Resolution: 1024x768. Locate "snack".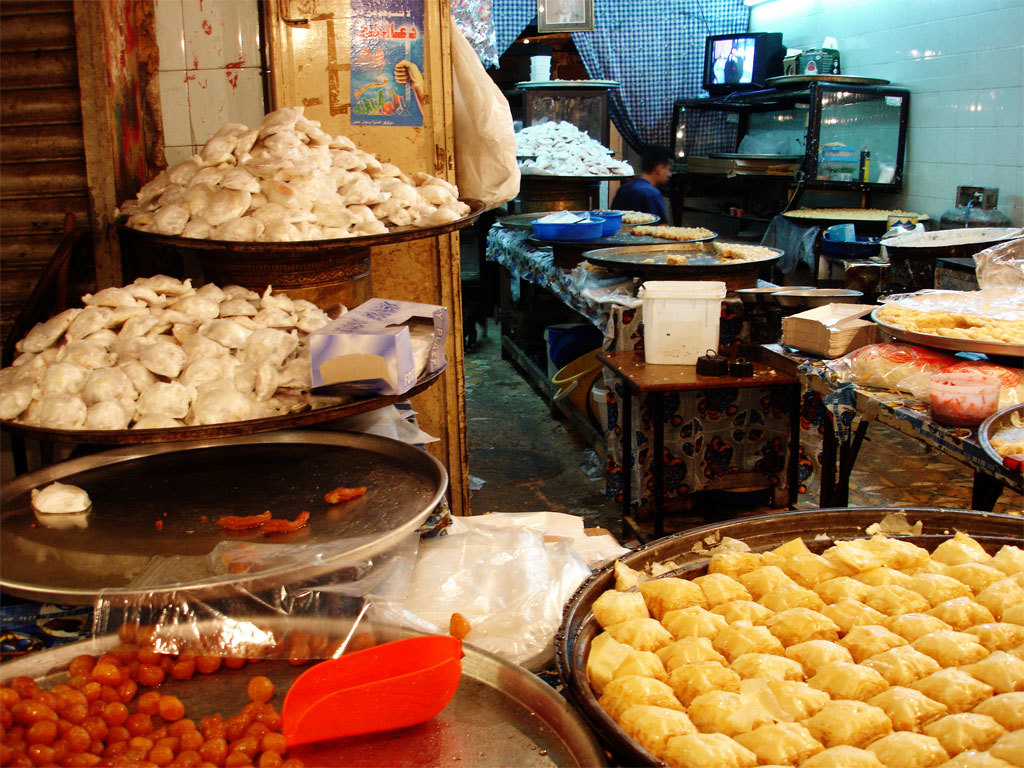
crop(0, 261, 455, 436).
